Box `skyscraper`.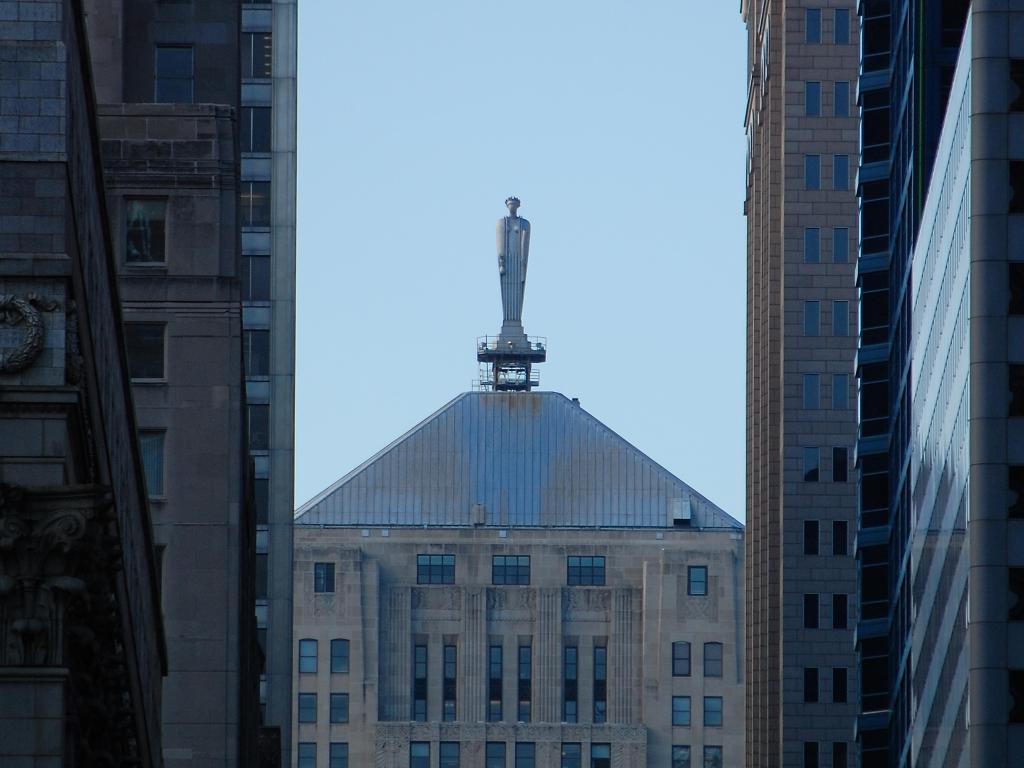
1 0 174 767.
